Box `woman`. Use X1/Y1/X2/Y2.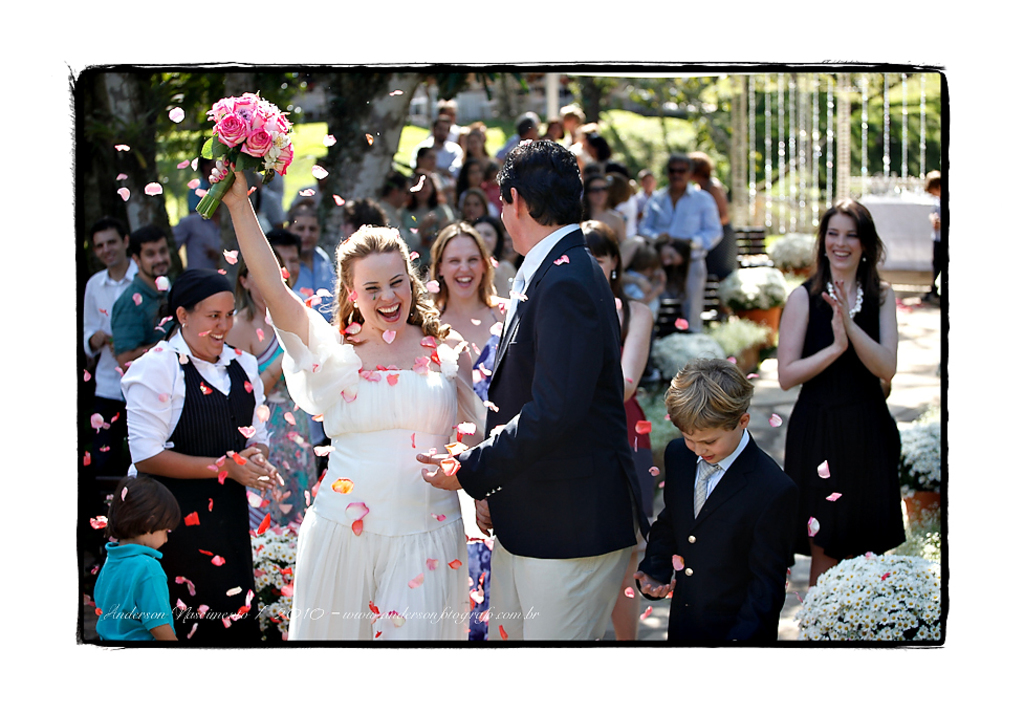
266/195/498/622.
